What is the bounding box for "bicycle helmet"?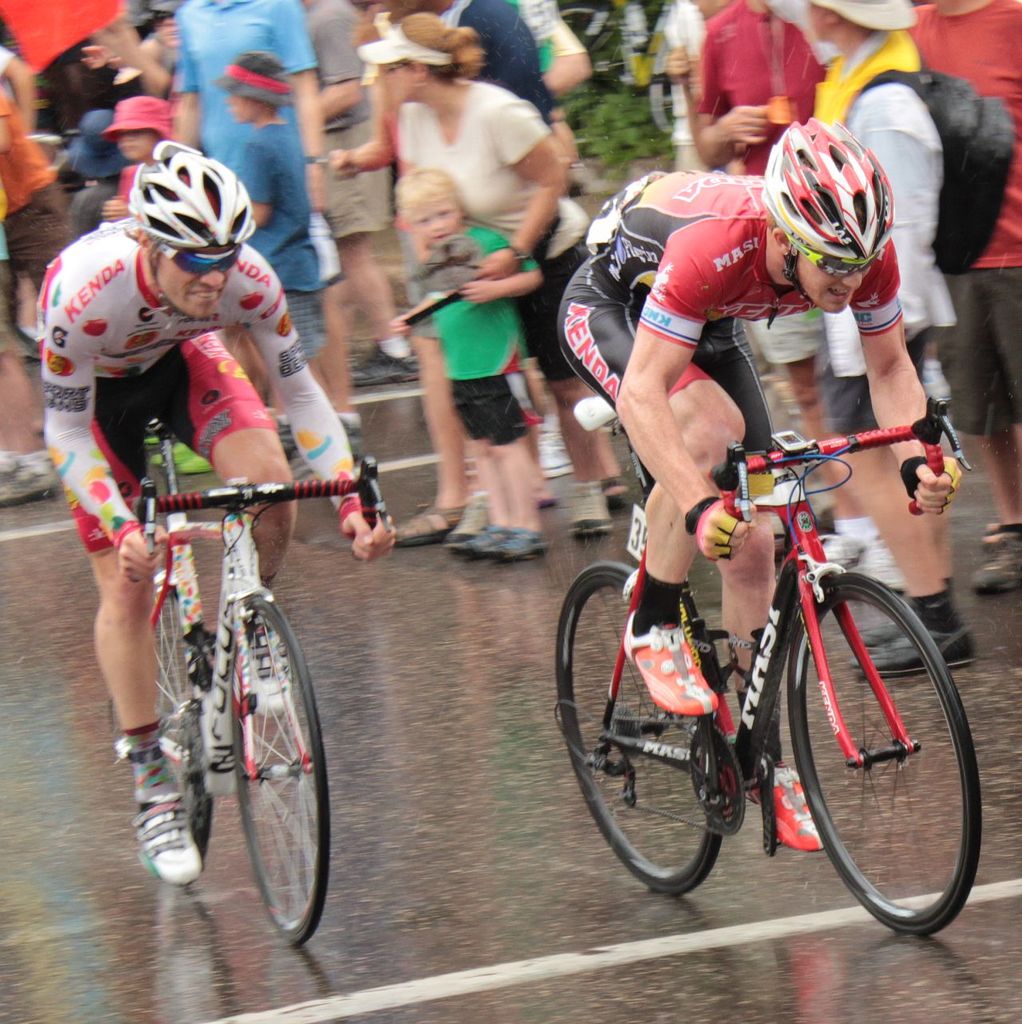
locate(128, 137, 255, 250).
